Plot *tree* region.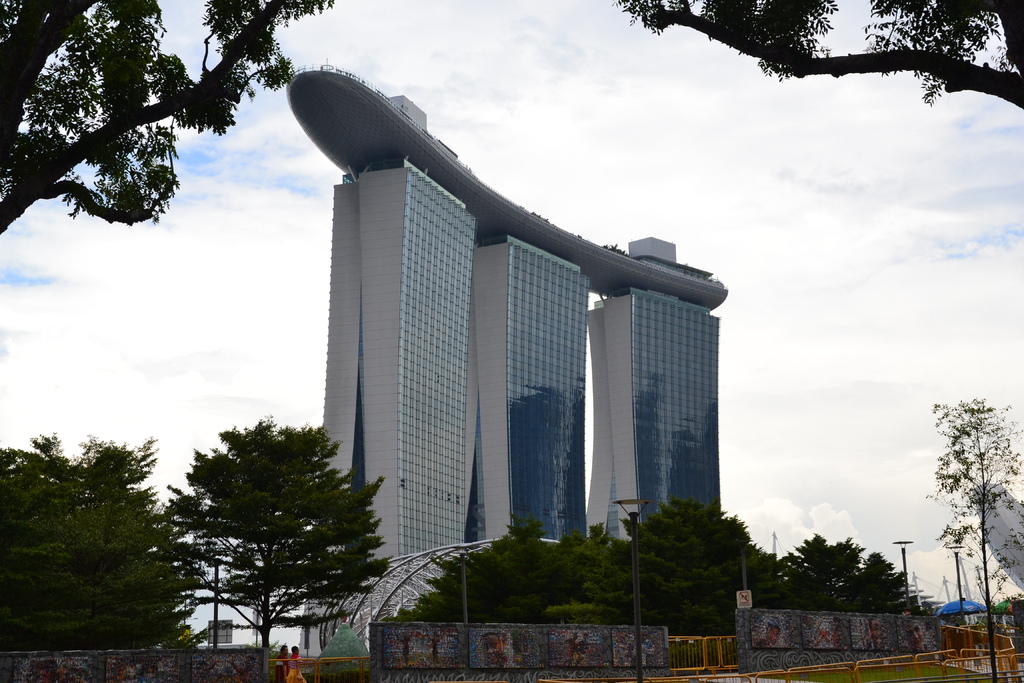
Plotted at left=614, top=0, right=1023, bottom=103.
